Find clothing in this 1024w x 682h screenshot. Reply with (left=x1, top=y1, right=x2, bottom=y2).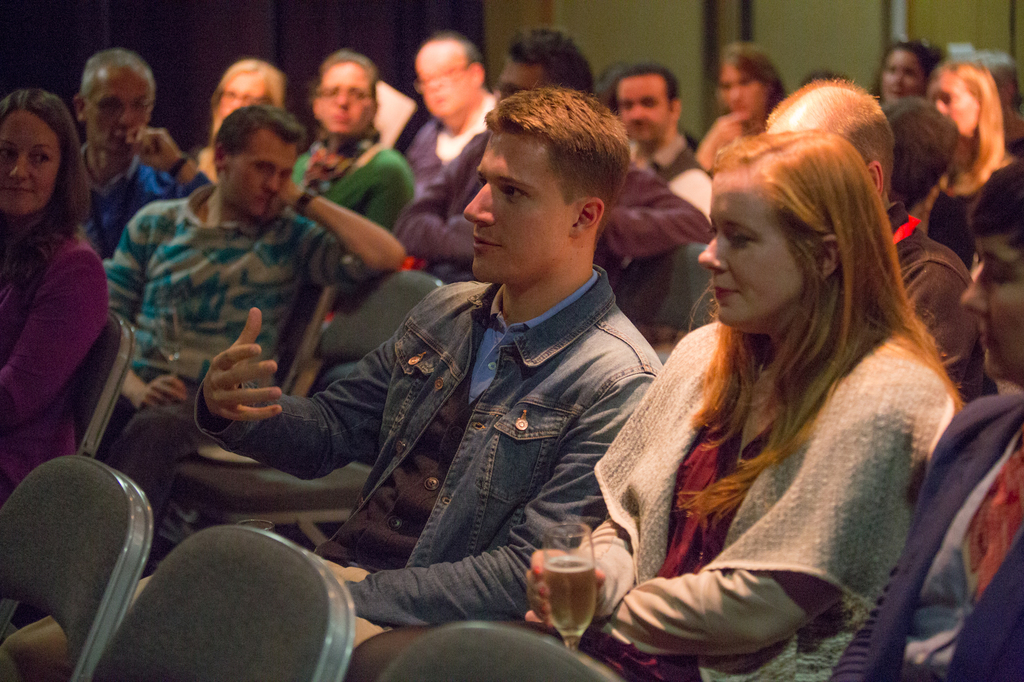
(left=629, top=134, right=705, bottom=225).
